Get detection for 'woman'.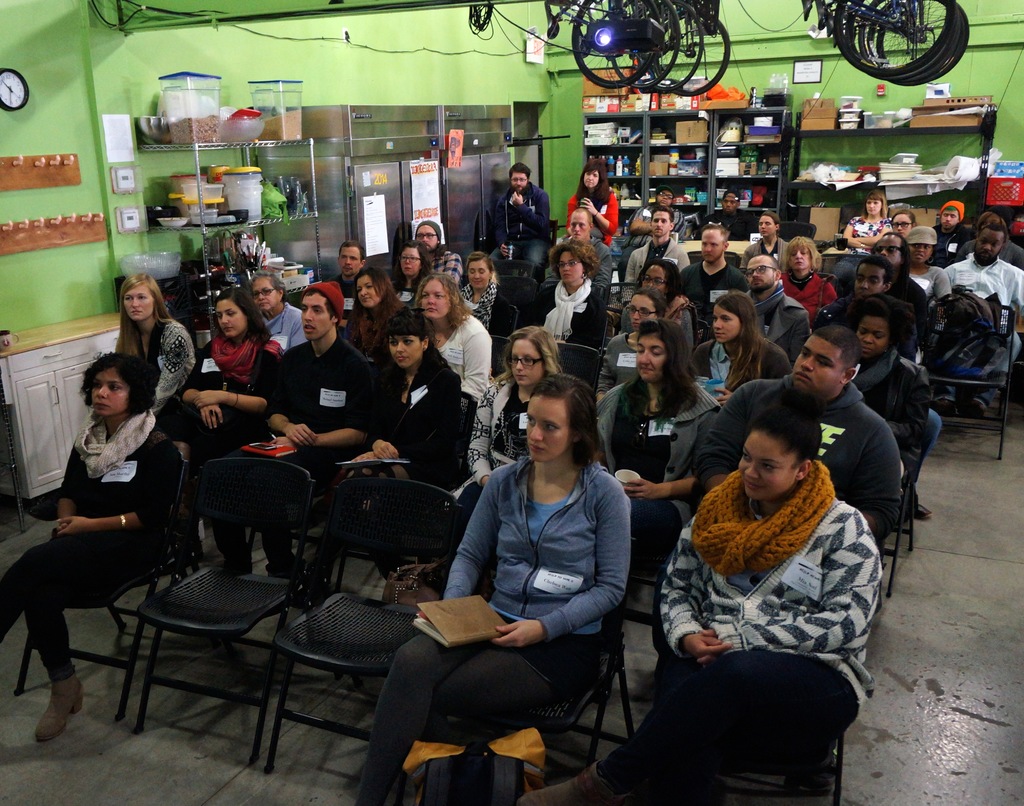
Detection: 566/159/618/237.
